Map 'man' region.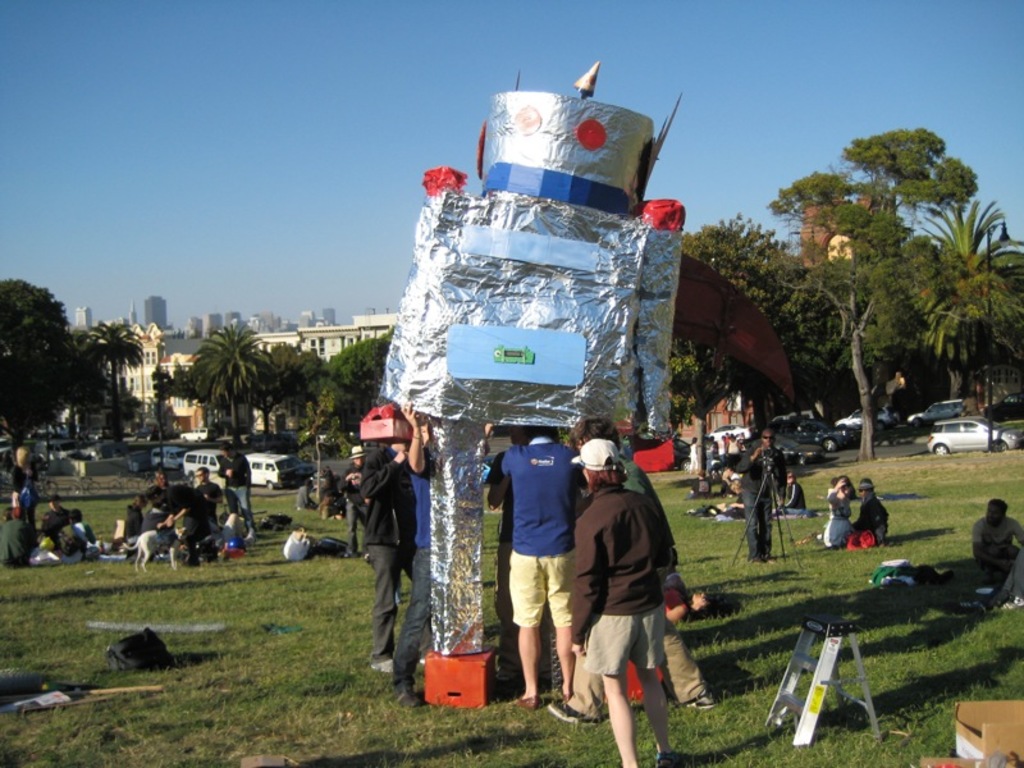
Mapped to x1=554 y1=439 x2=687 y2=767.
